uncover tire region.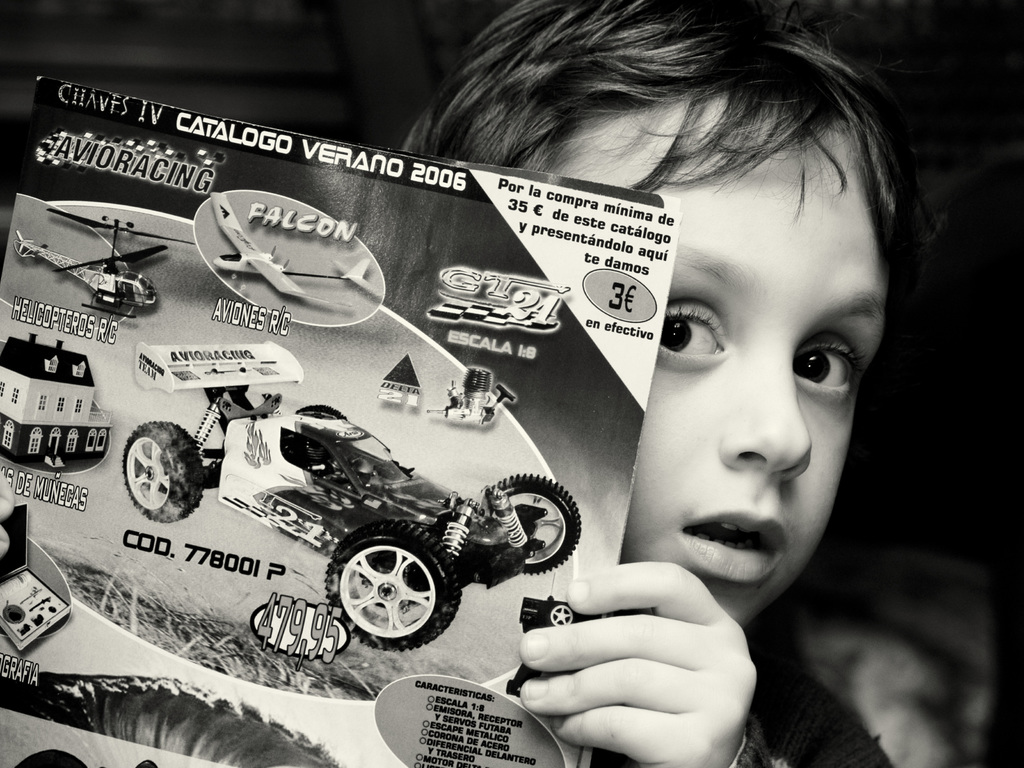
Uncovered: [119,420,208,522].
